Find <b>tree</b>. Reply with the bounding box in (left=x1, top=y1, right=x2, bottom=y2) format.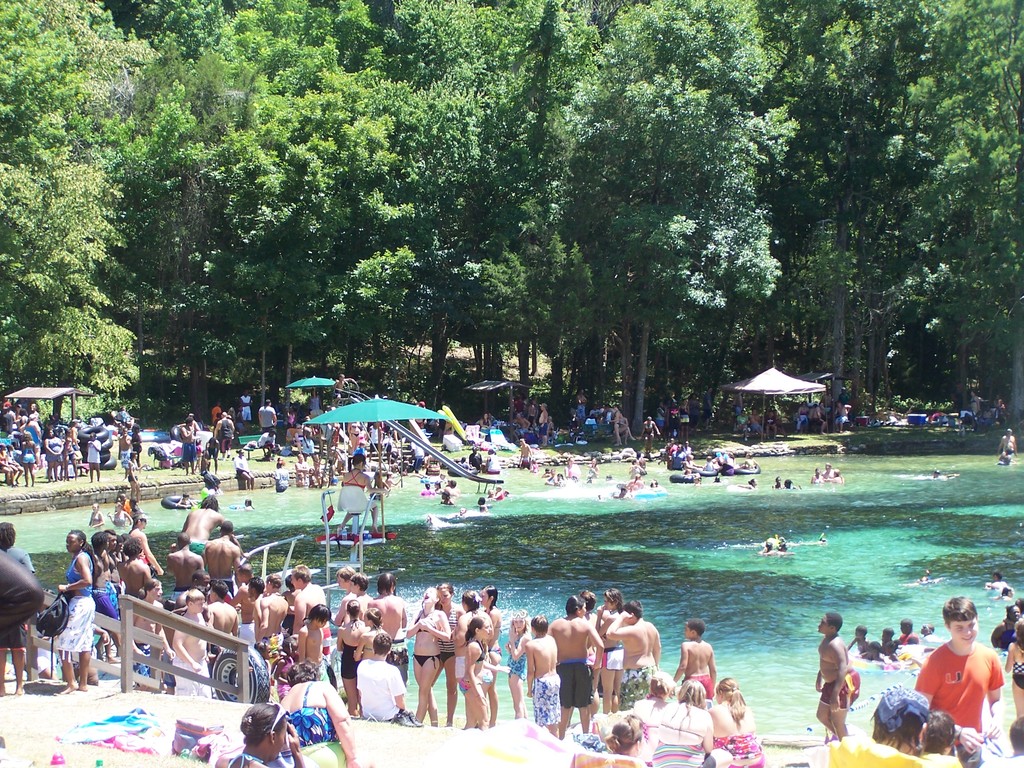
(left=573, top=9, right=781, bottom=429).
